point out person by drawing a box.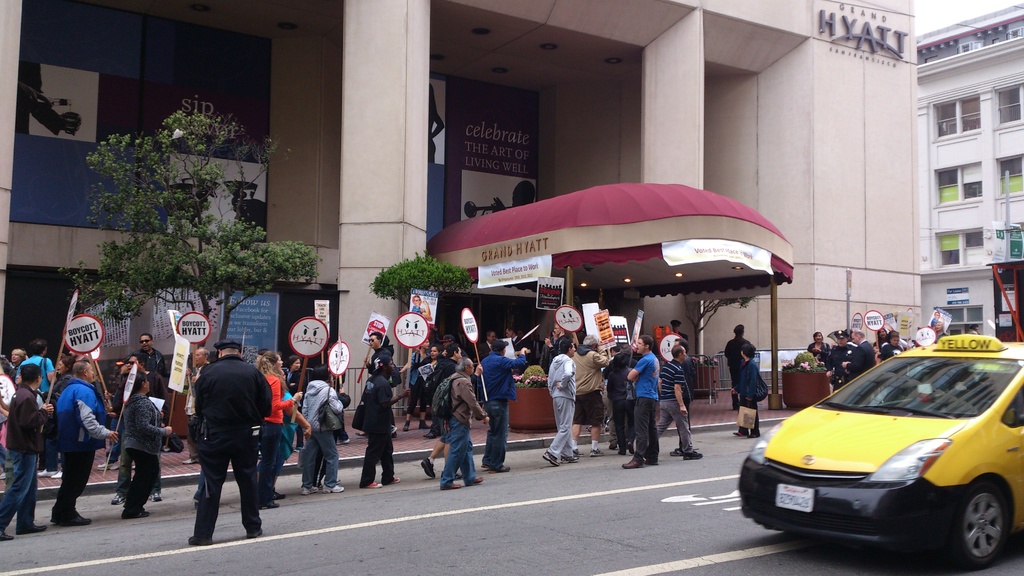
730 347 766 436.
